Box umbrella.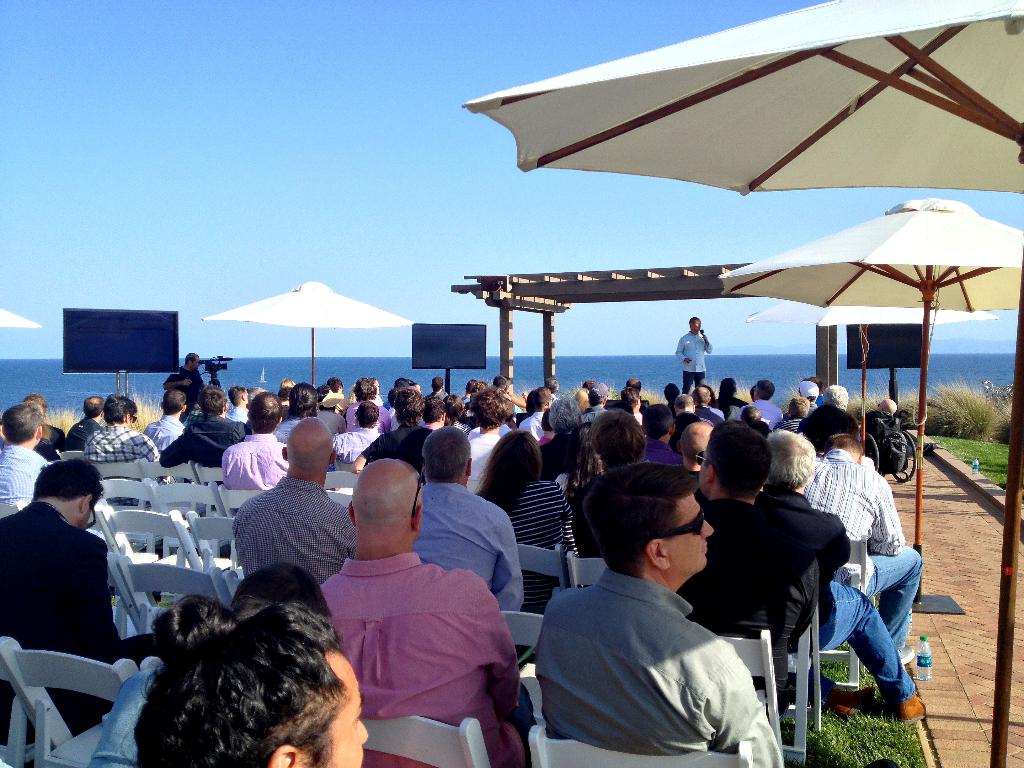
447,0,1023,767.
